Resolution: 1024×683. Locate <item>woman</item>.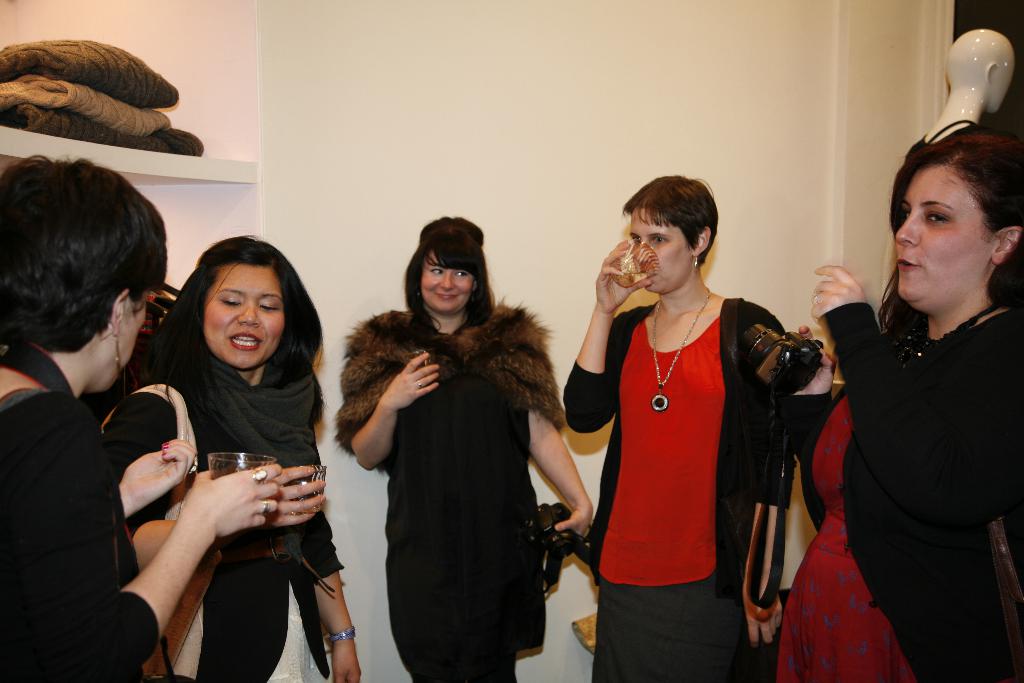
[0,144,278,682].
